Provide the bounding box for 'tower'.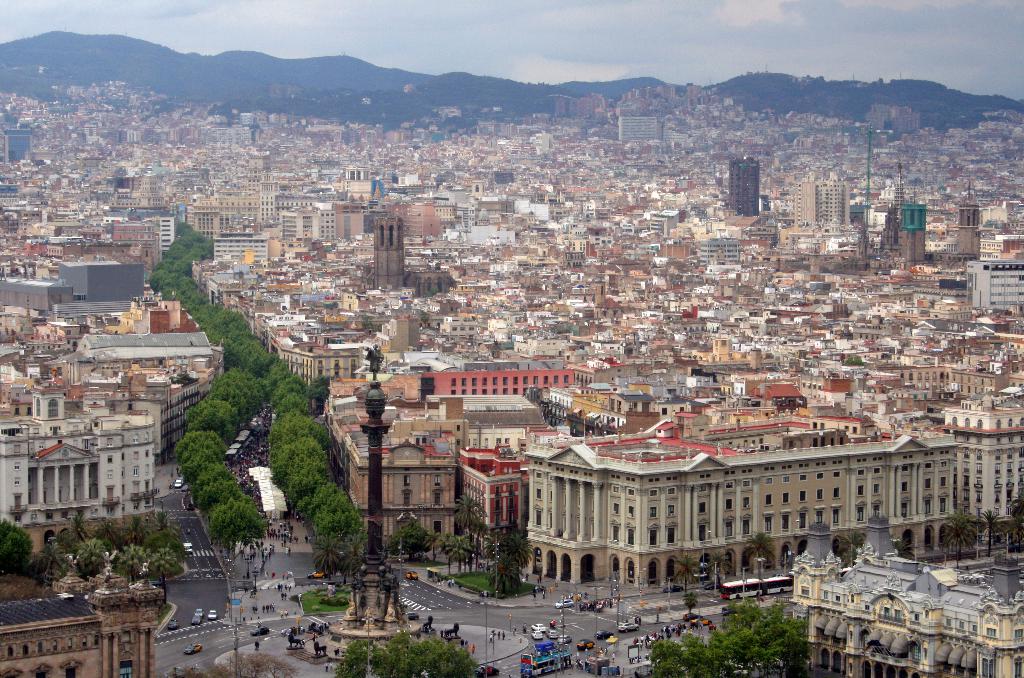
box(449, 446, 536, 563).
